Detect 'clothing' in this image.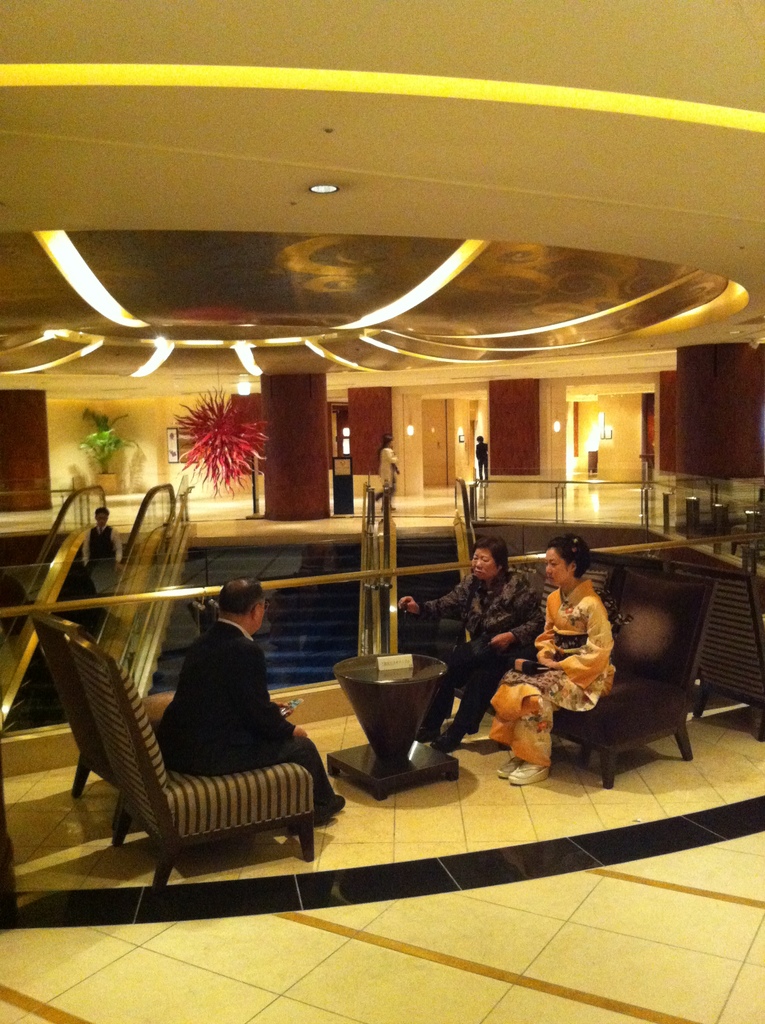
Detection: <bbox>151, 610, 340, 841</bbox>.
